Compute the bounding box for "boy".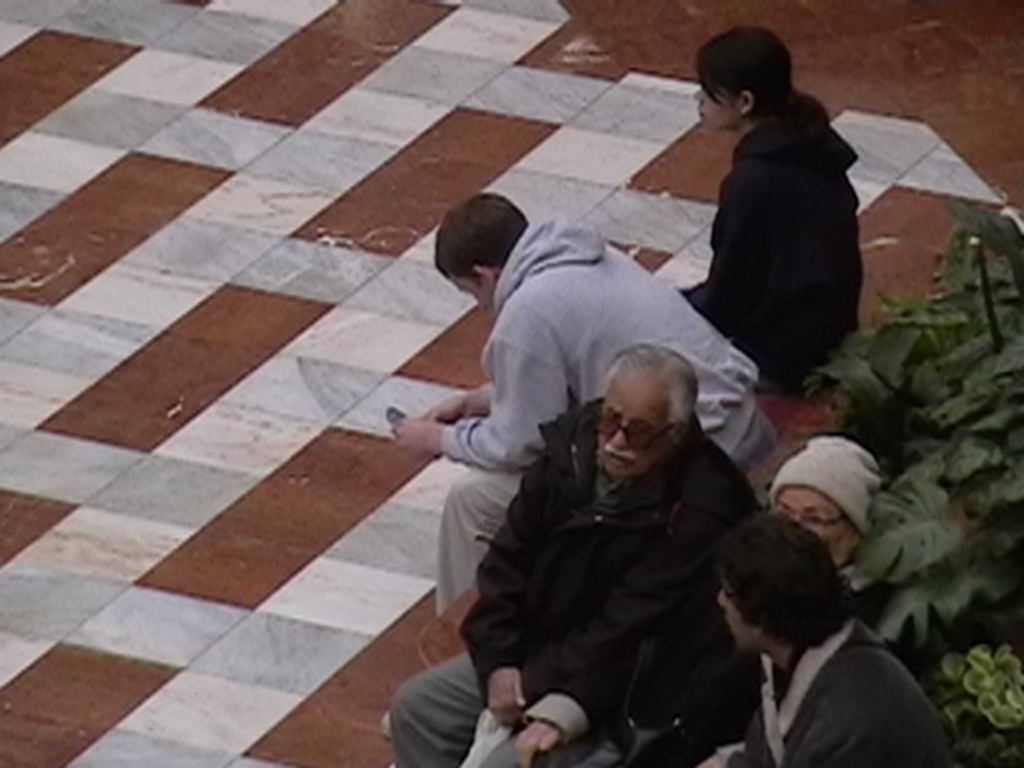
bbox=(432, 189, 768, 616).
